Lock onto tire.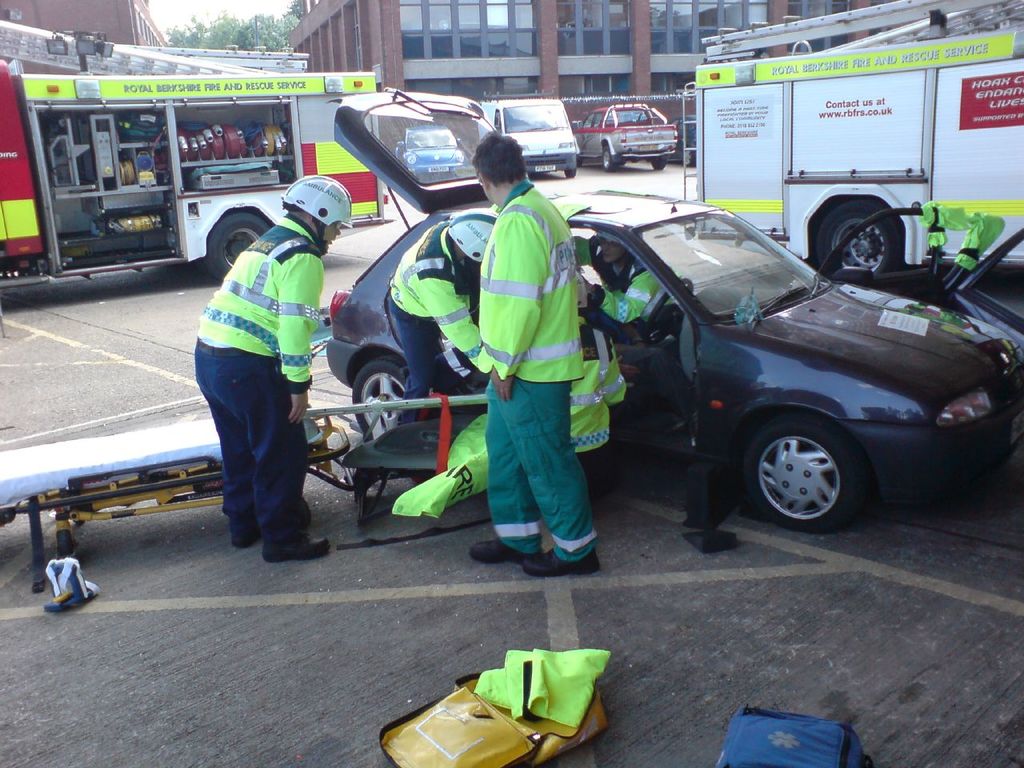
Locked: bbox=[751, 418, 874, 525].
